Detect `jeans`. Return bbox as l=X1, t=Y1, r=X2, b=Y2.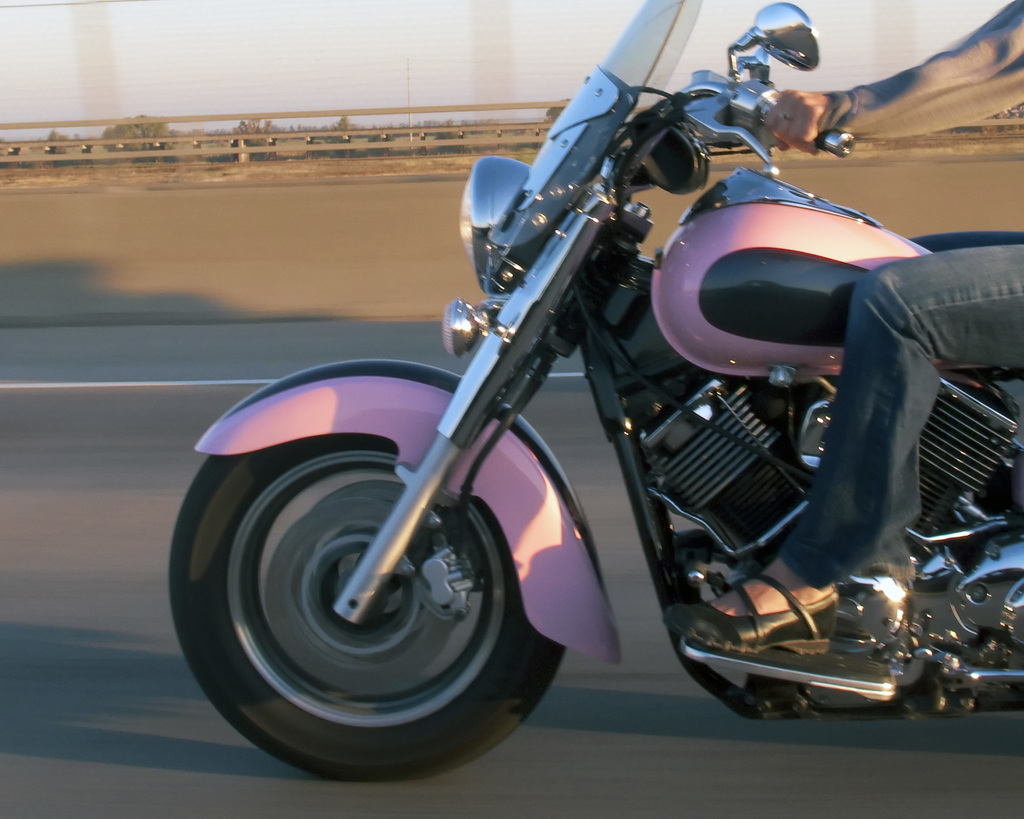
l=783, t=230, r=1023, b=586.
